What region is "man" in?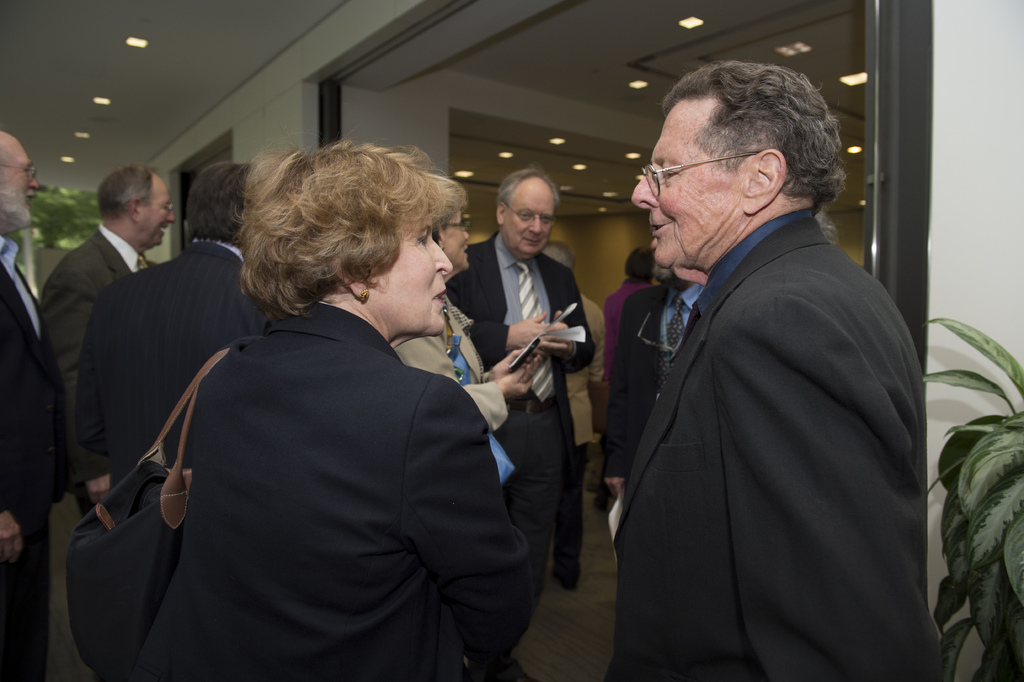
<bbox>40, 156, 179, 504</bbox>.
